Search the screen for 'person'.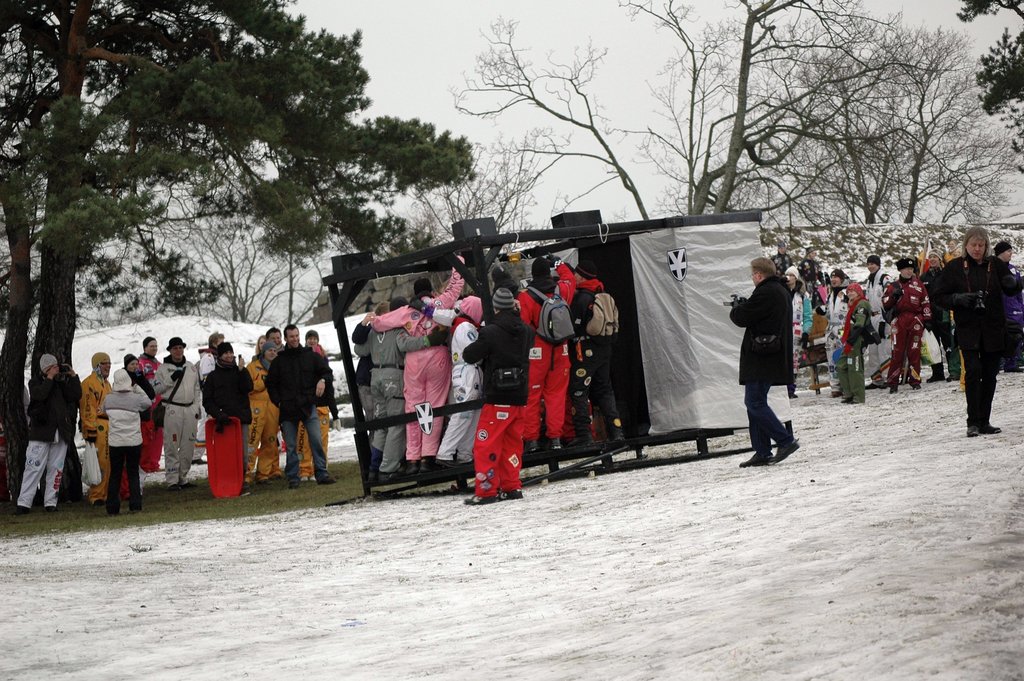
Found at Rect(122, 350, 156, 400).
